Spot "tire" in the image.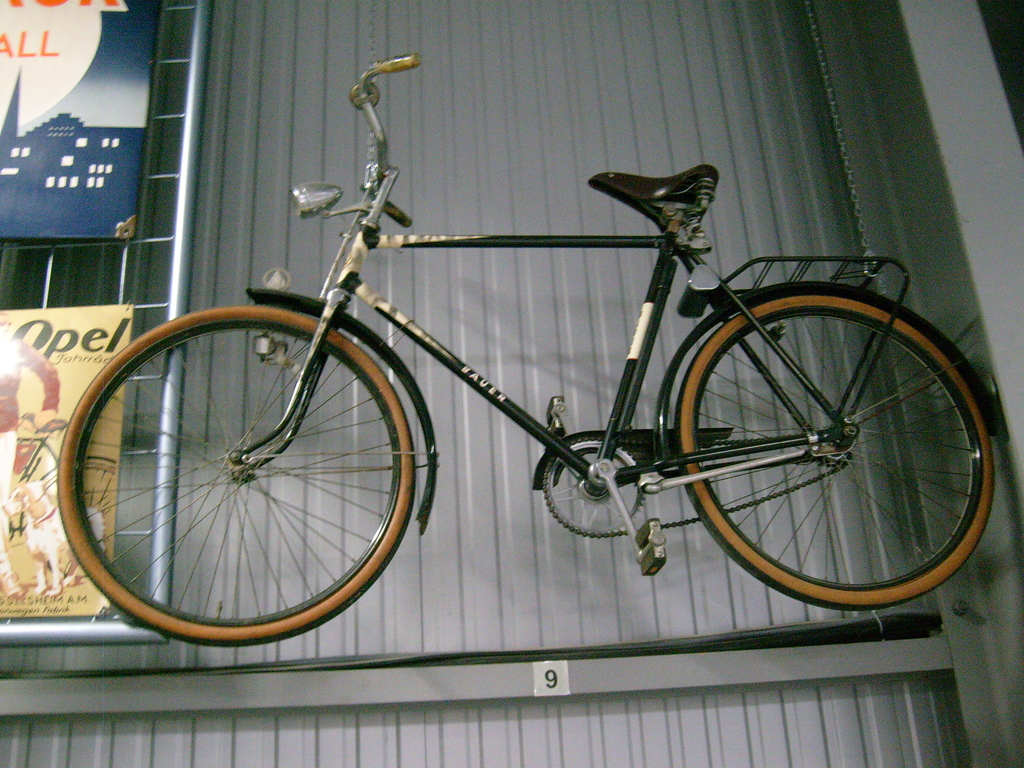
"tire" found at locate(68, 278, 405, 652).
